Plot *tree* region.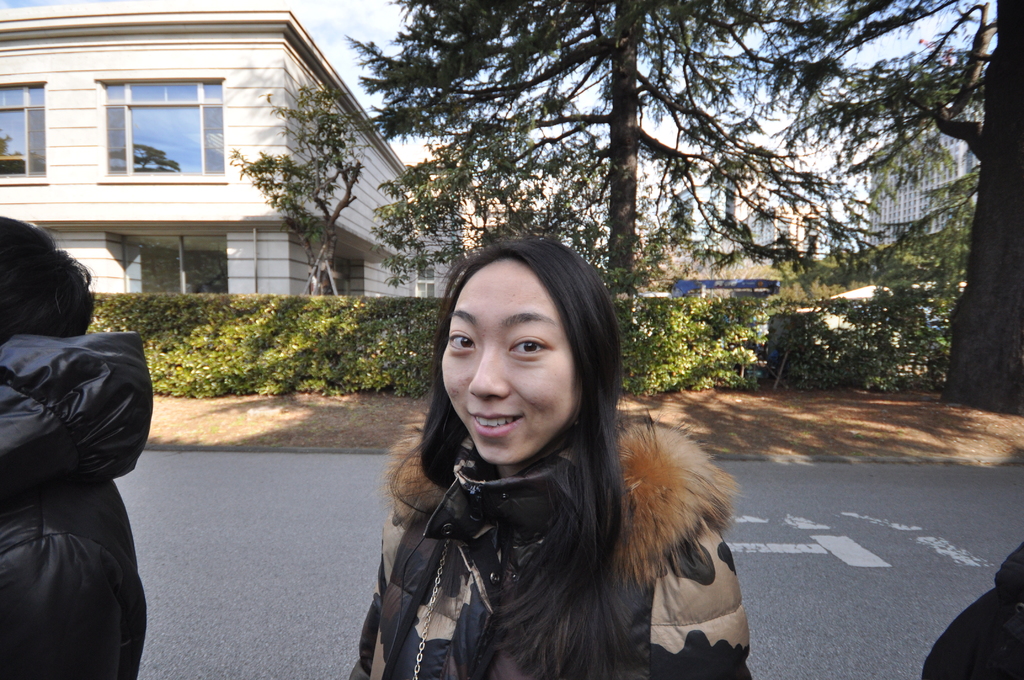
Plotted at {"left": 227, "top": 81, "right": 369, "bottom": 296}.
